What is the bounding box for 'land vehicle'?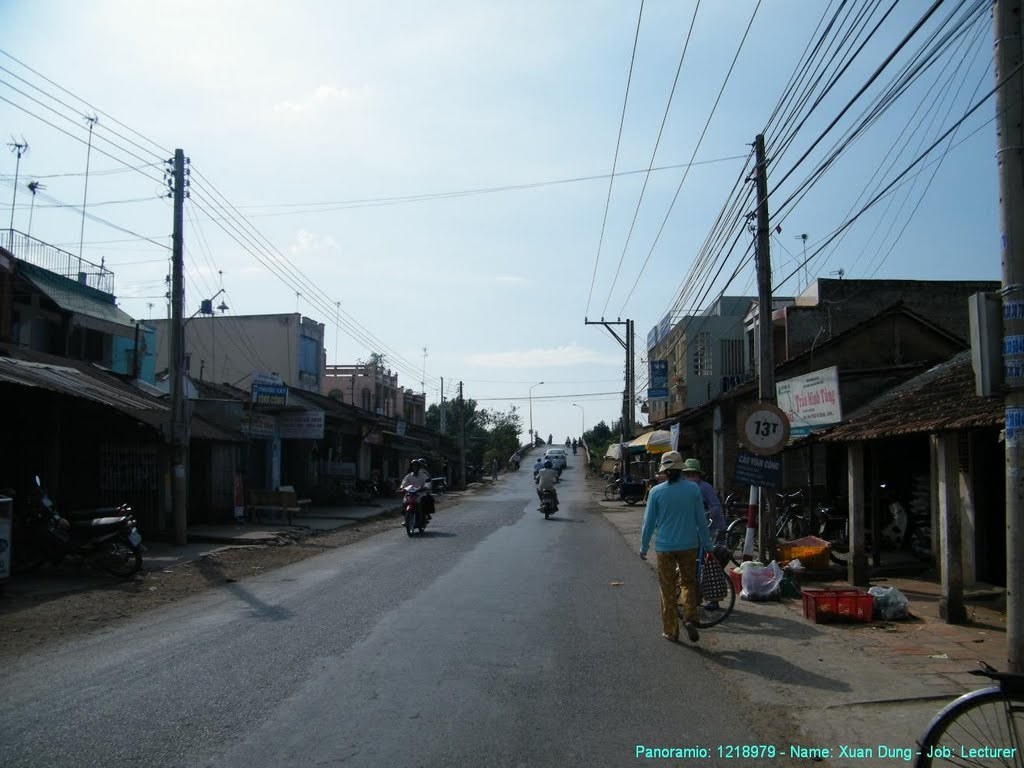
[x1=551, y1=449, x2=569, y2=462].
